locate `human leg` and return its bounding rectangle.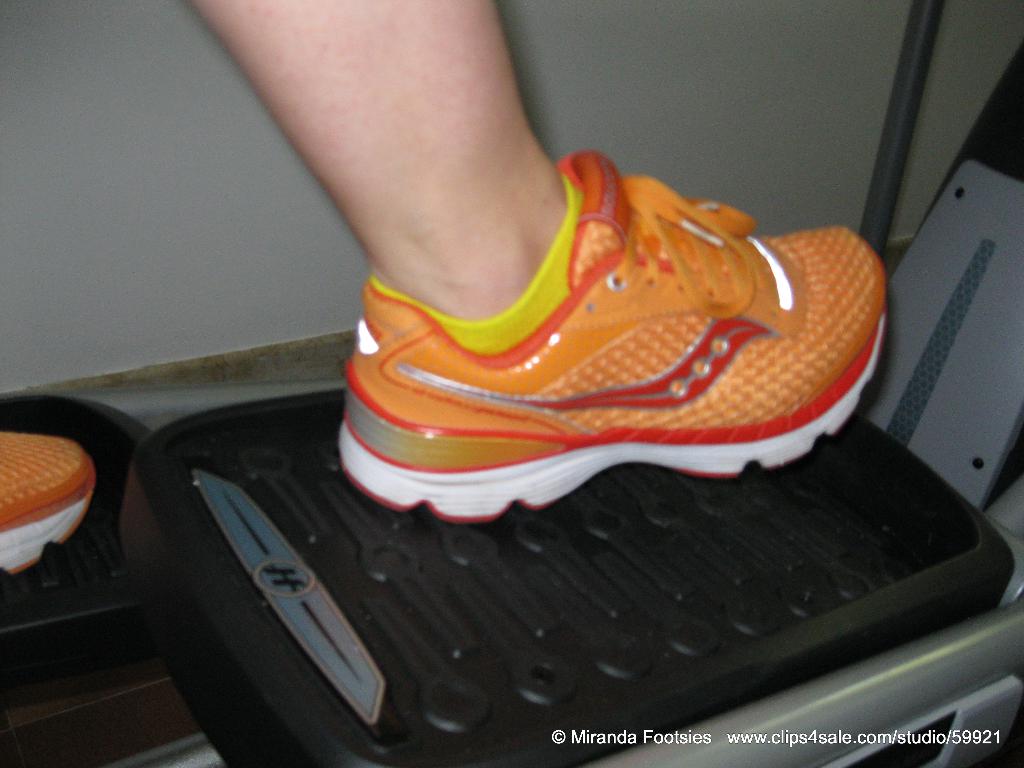
(186,0,890,518).
